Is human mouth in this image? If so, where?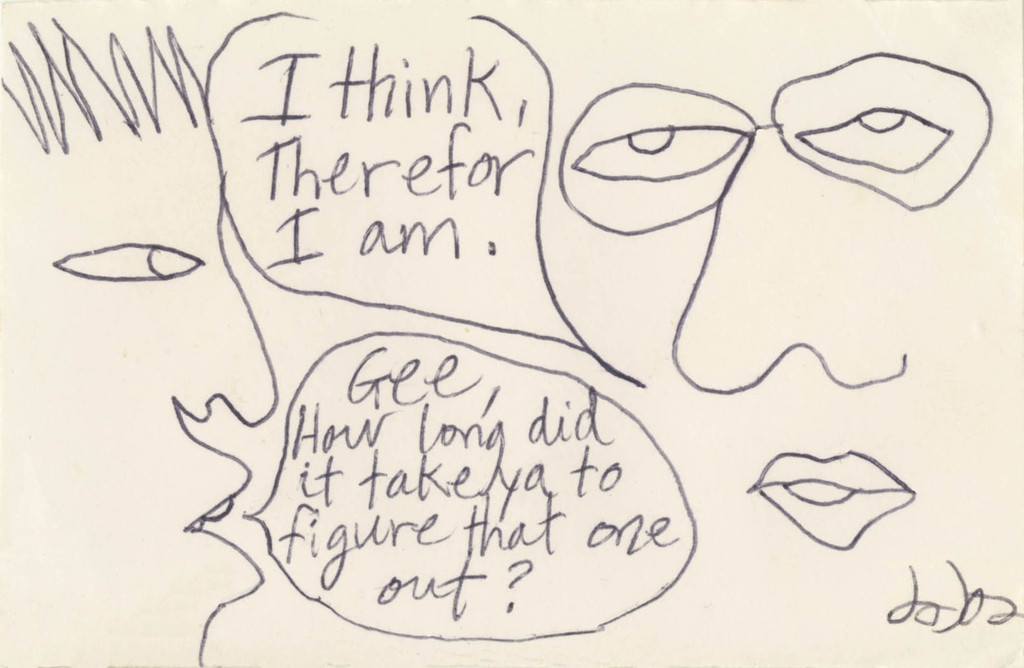
Yes, at <region>173, 436, 269, 632</region>.
